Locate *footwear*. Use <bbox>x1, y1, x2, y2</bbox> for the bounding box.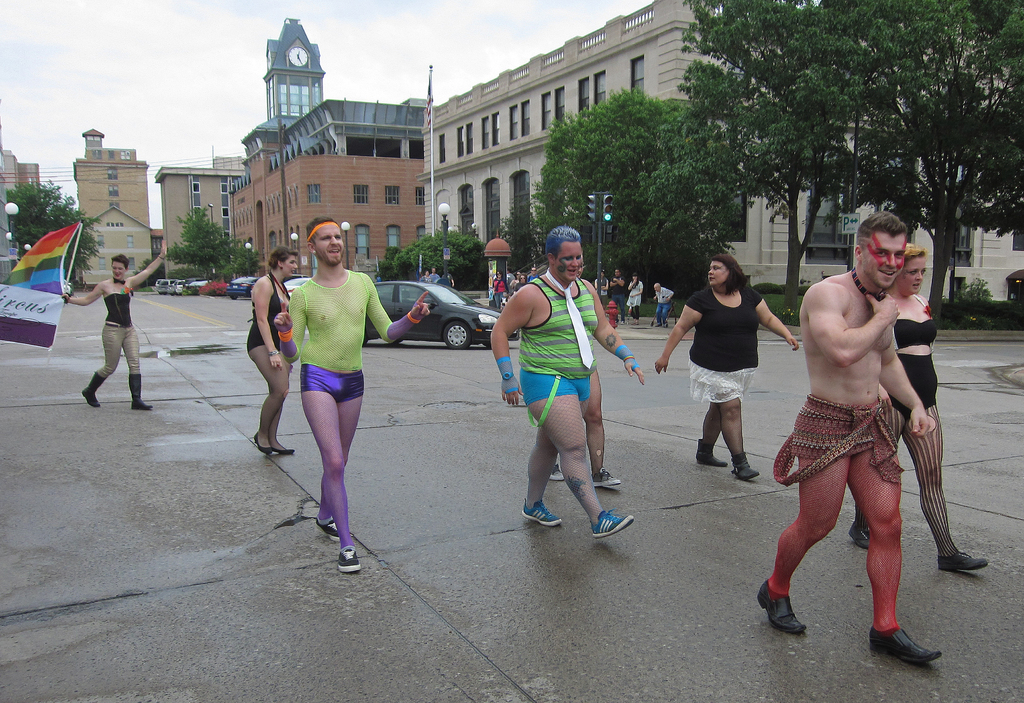
<bbox>80, 370, 104, 408</bbox>.
